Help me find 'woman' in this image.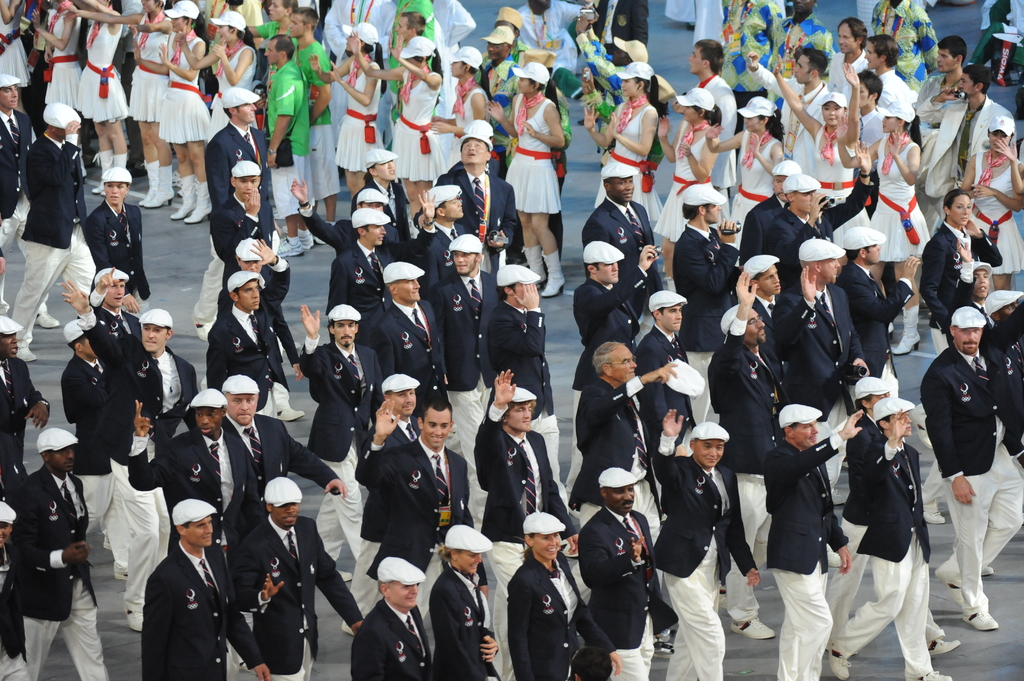
Found it: [x1=652, y1=106, x2=723, y2=298].
